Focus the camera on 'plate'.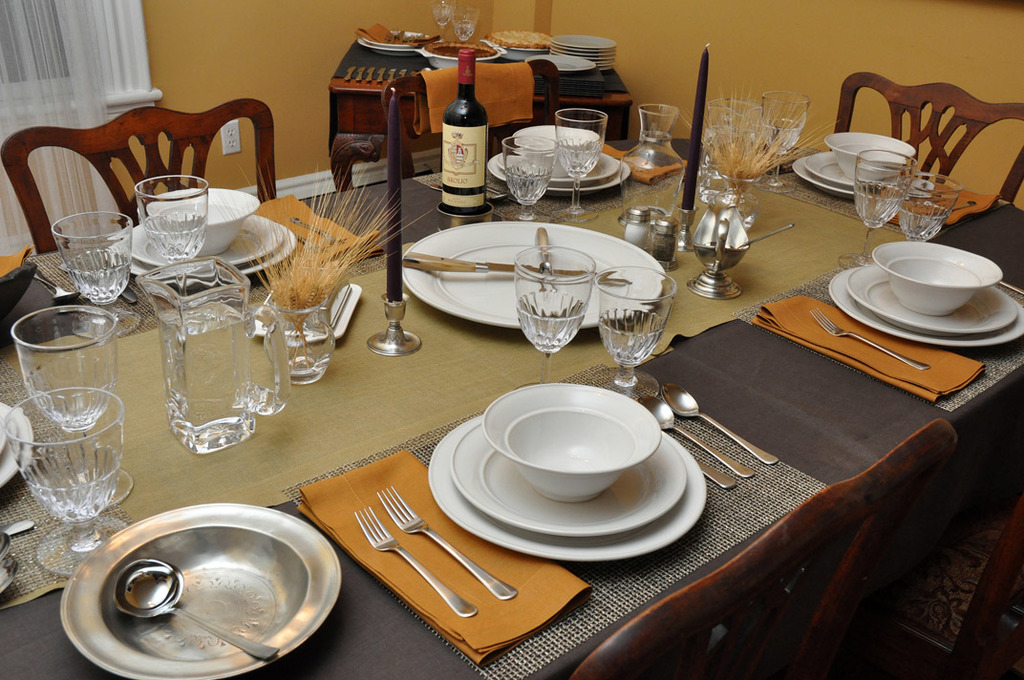
Focus region: bbox(60, 503, 346, 679).
